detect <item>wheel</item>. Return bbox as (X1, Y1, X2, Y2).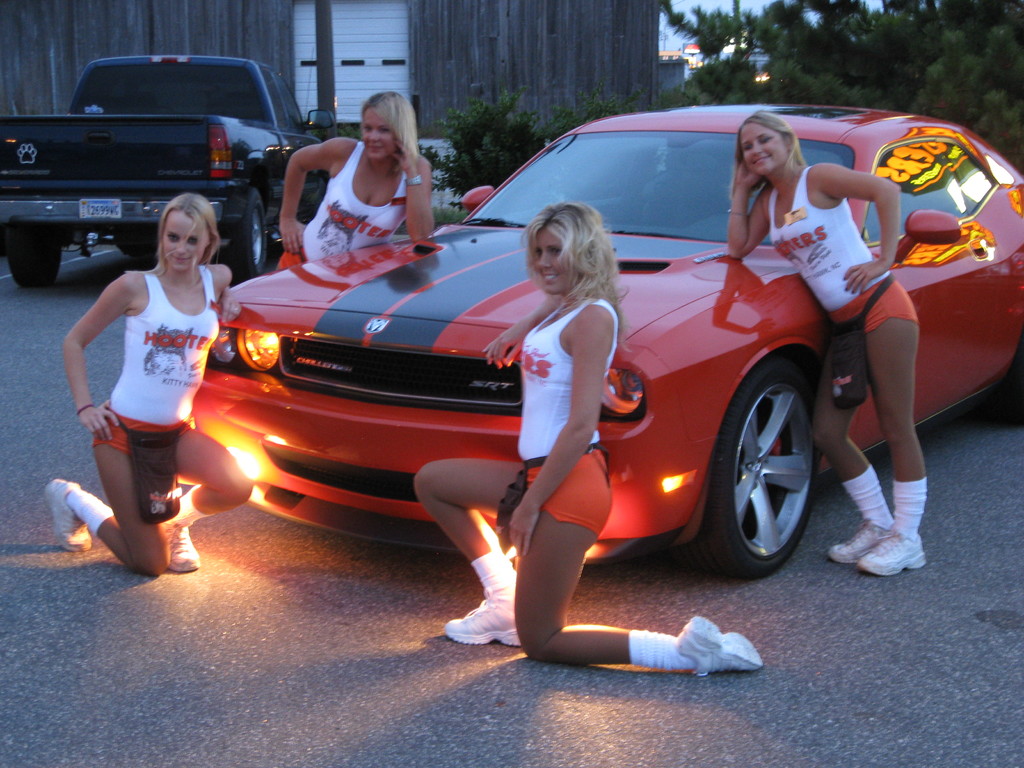
(5, 241, 62, 289).
